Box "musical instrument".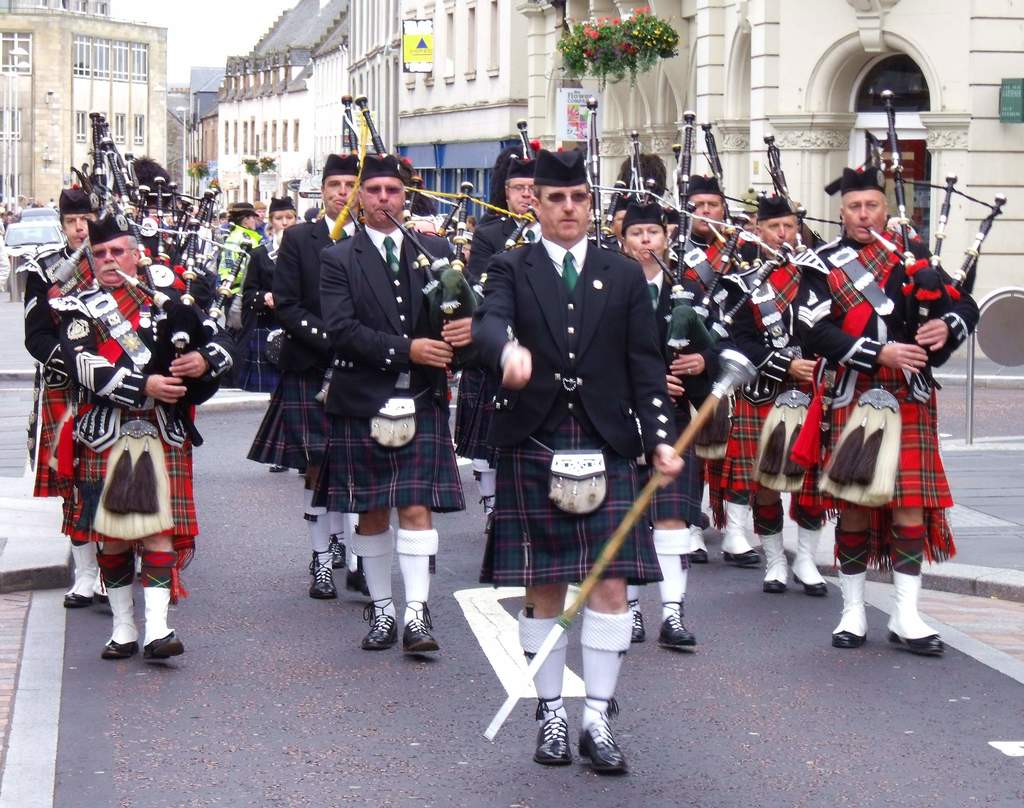
x1=631, y1=124, x2=642, y2=228.
